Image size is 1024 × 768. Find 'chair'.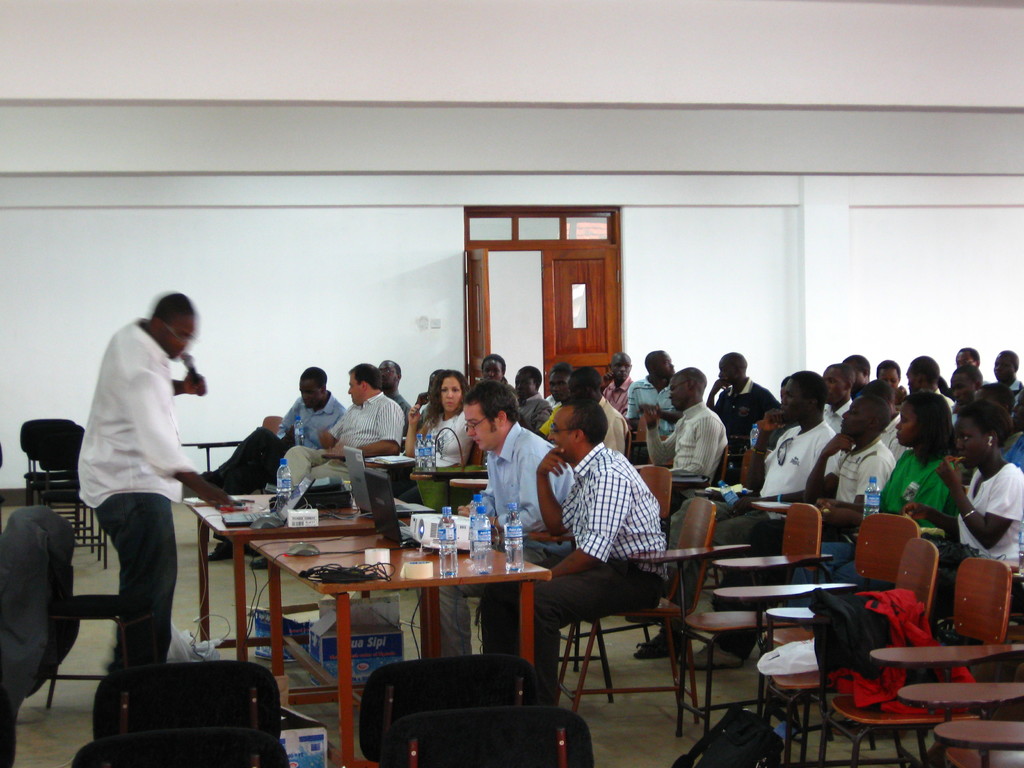
box=[379, 705, 595, 767].
